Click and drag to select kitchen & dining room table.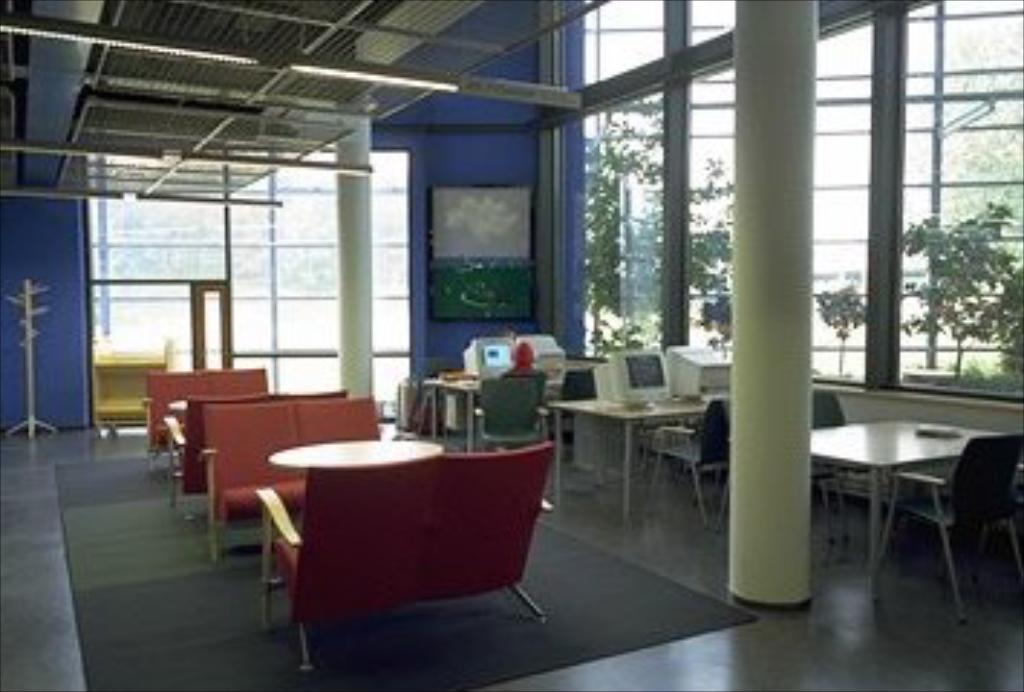
Selection: detection(199, 386, 554, 675).
